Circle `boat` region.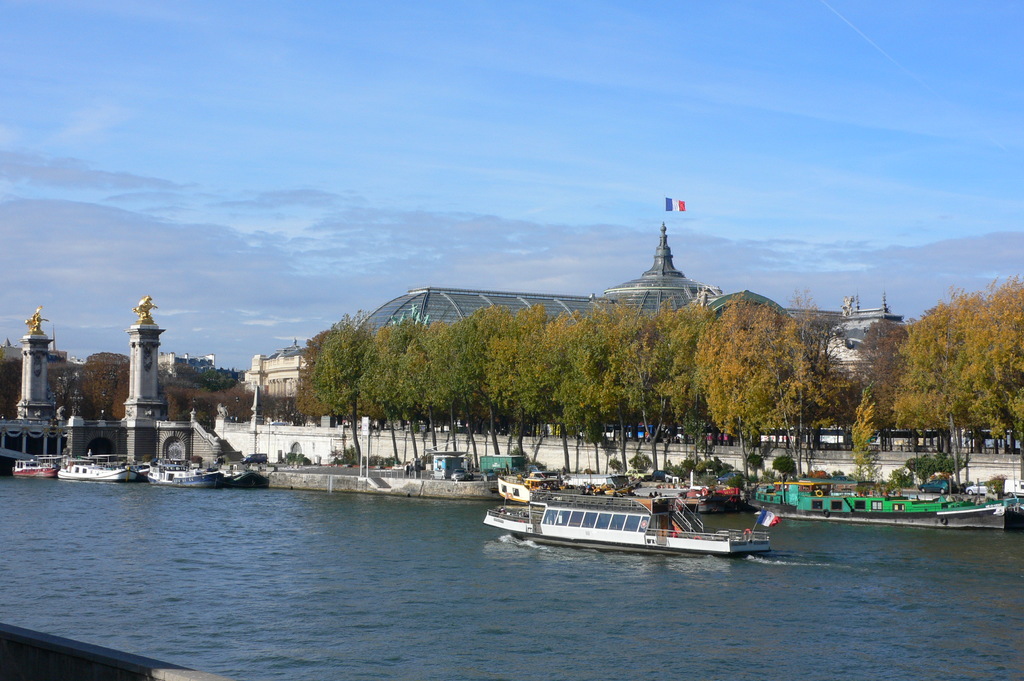
Region: (485,465,792,563).
